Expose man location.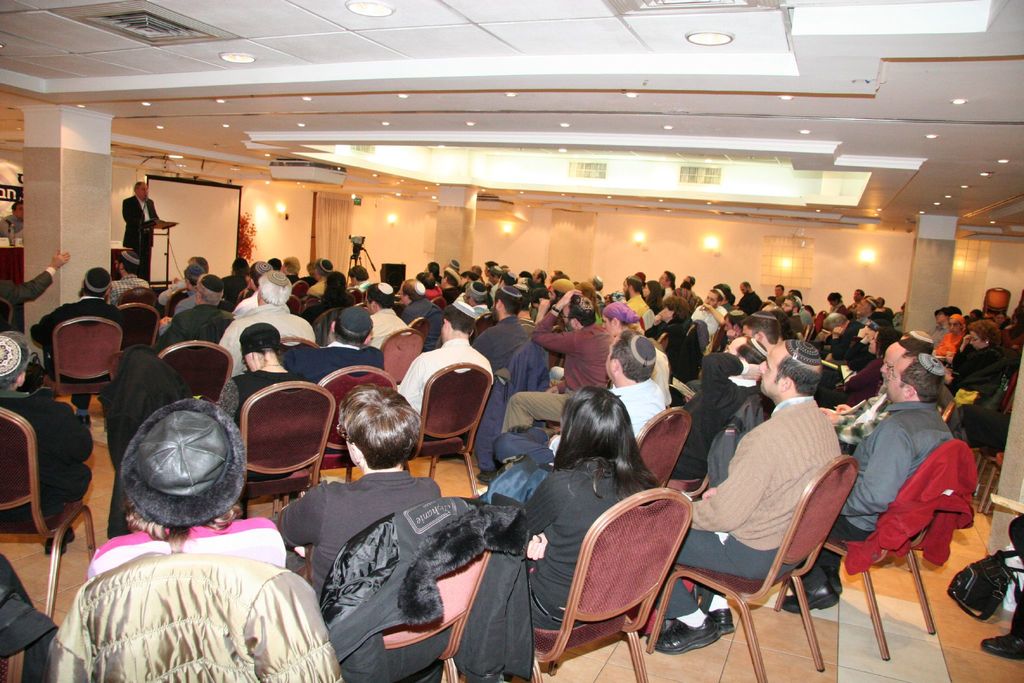
Exposed at select_region(280, 305, 387, 460).
